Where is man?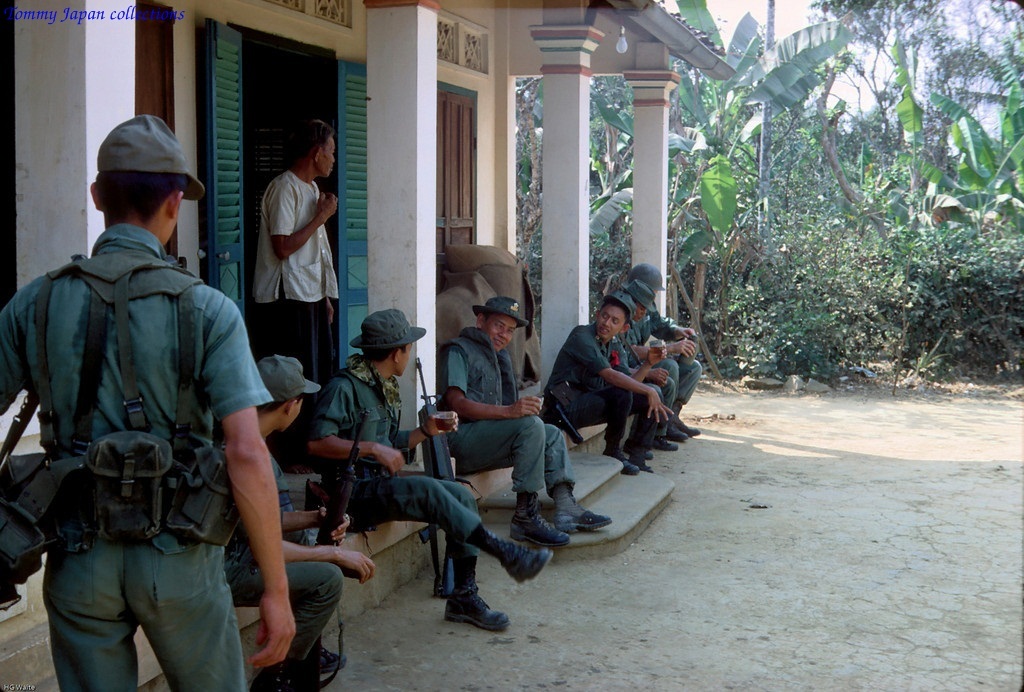
[443,319,610,552].
